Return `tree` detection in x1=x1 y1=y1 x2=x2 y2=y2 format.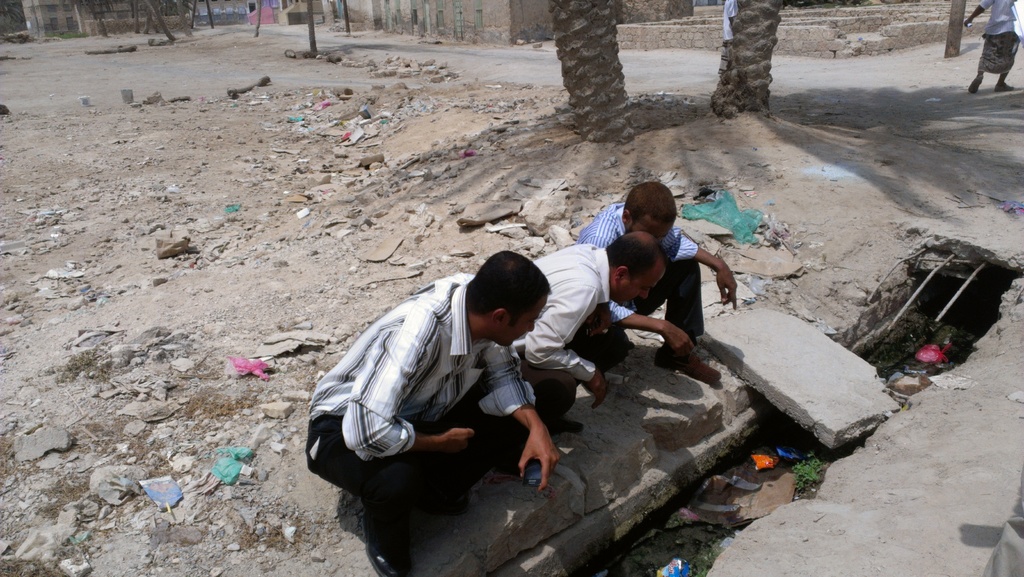
x1=707 y1=0 x2=785 y2=119.
